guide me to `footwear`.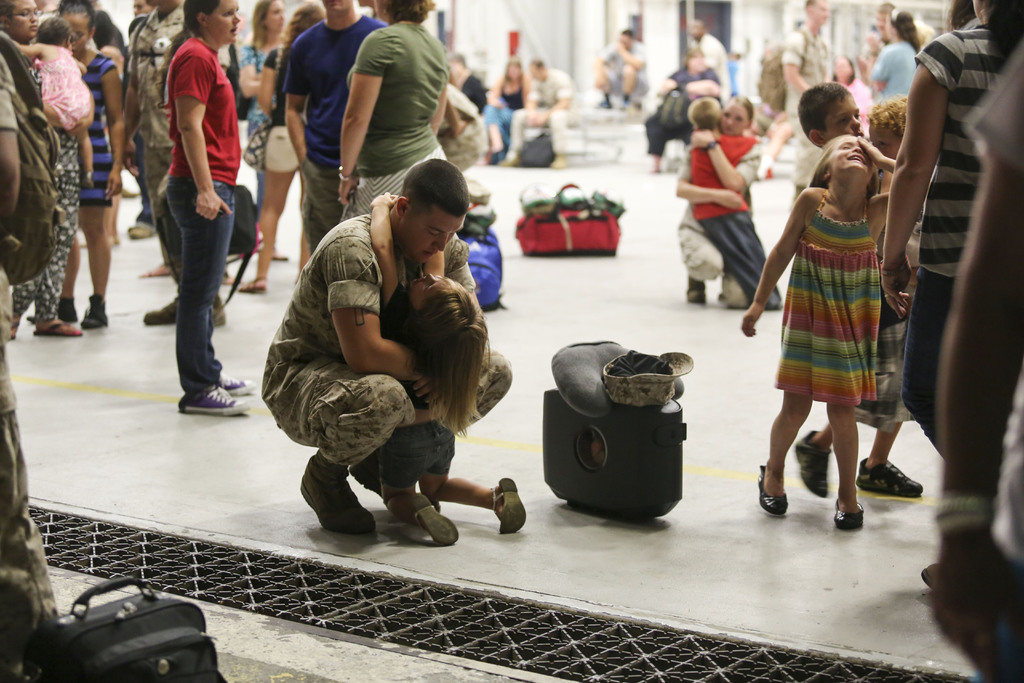
Guidance: crop(216, 378, 252, 391).
